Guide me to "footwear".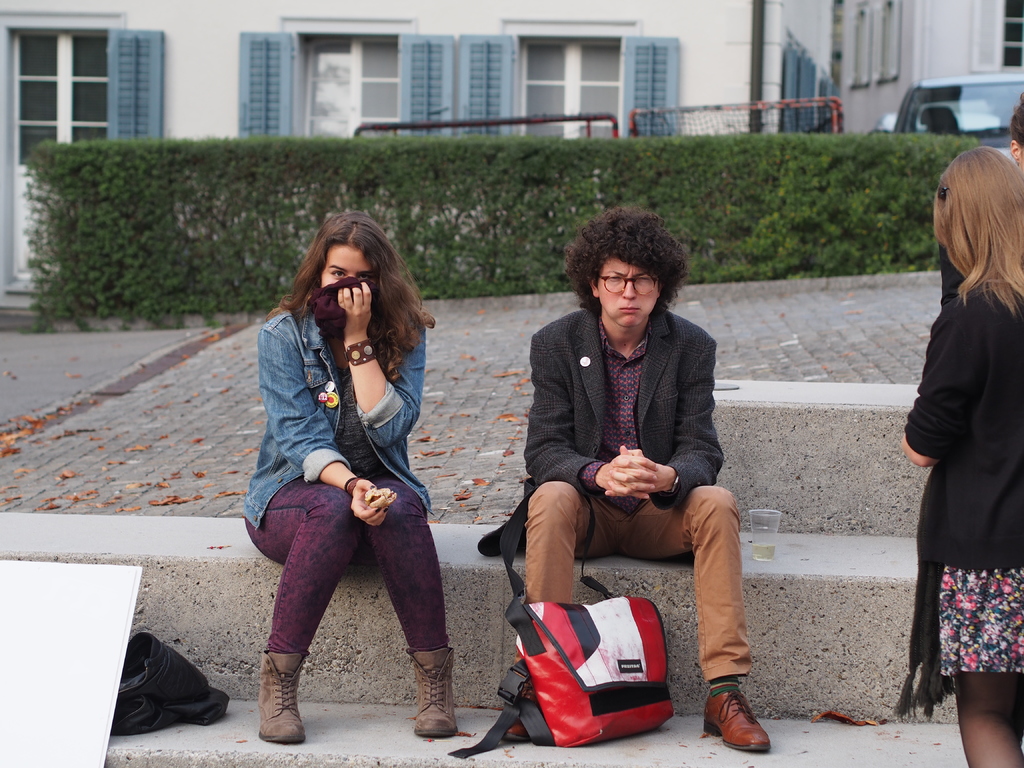
Guidance: Rect(259, 651, 313, 742).
